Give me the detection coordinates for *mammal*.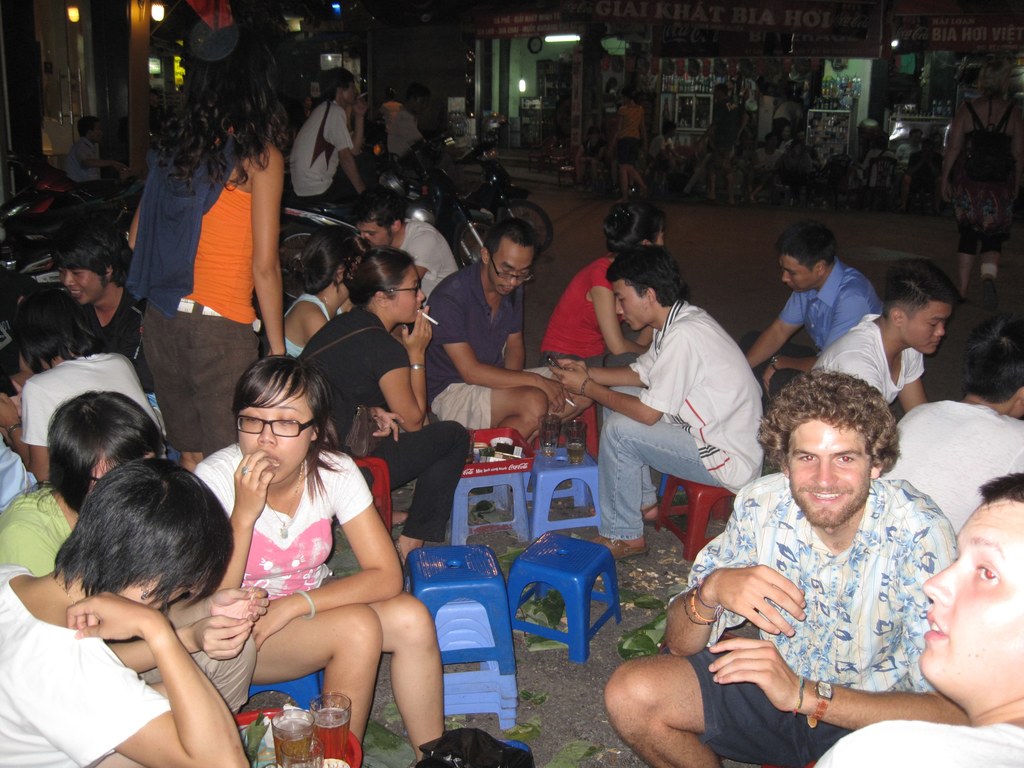
region(0, 268, 30, 385).
